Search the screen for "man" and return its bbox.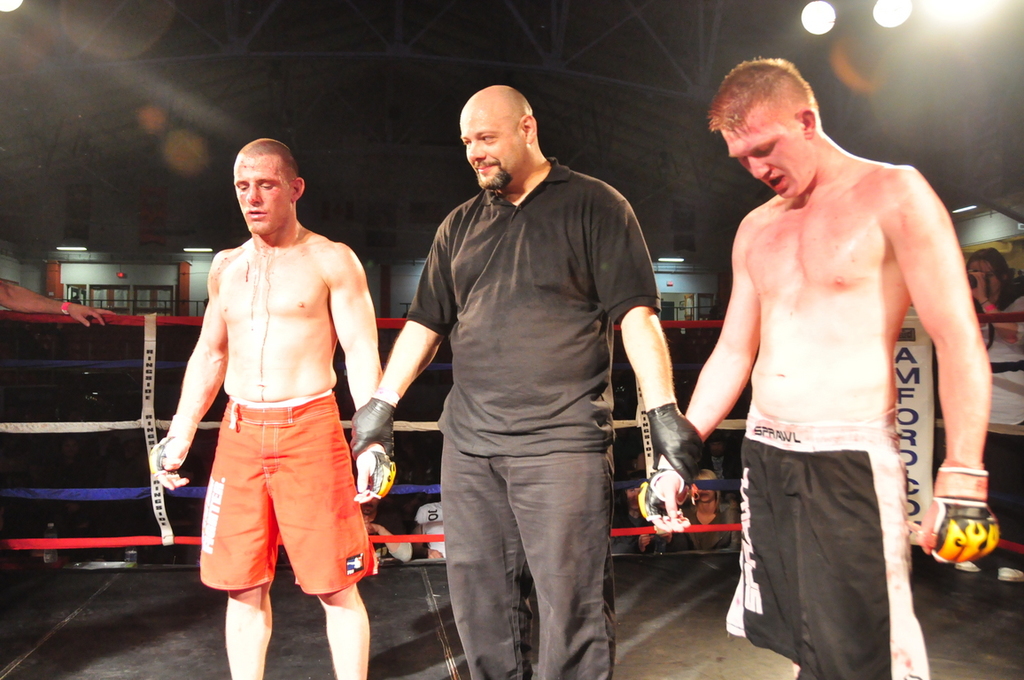
Found: <bbox>357, 498, 411, 565</bbox>.
